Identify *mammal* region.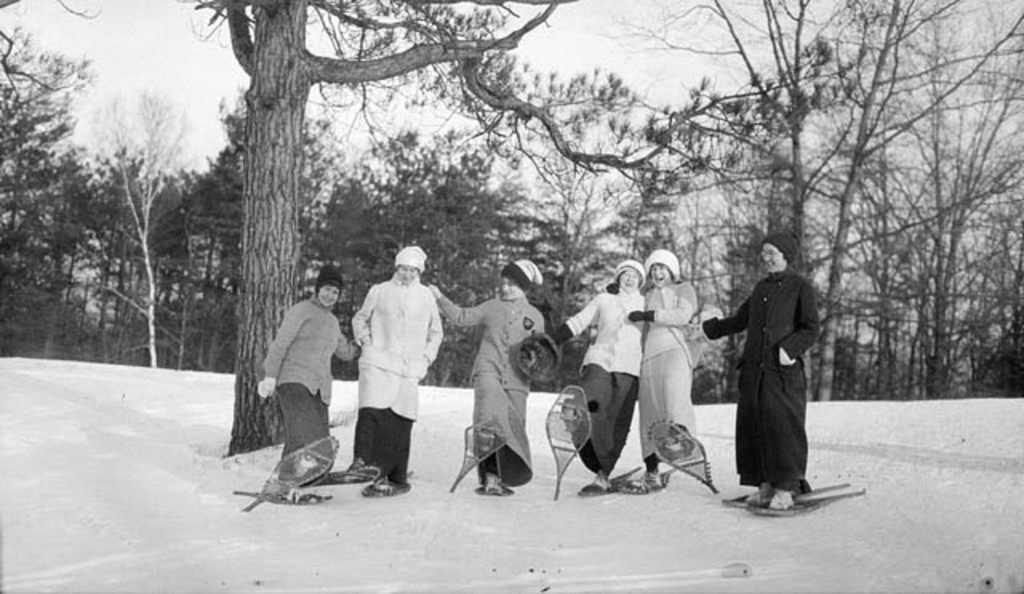
Region: (258, 263, 365, 485).
